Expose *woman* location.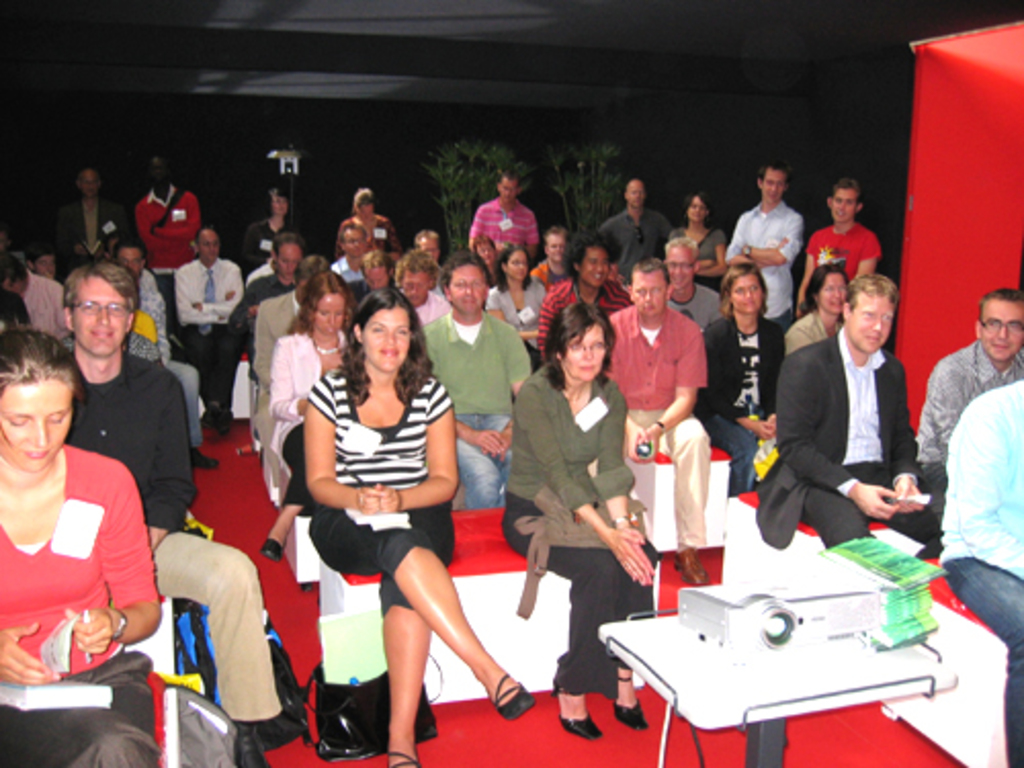
Exposed at bbox=[494, 244, 549, 356].
